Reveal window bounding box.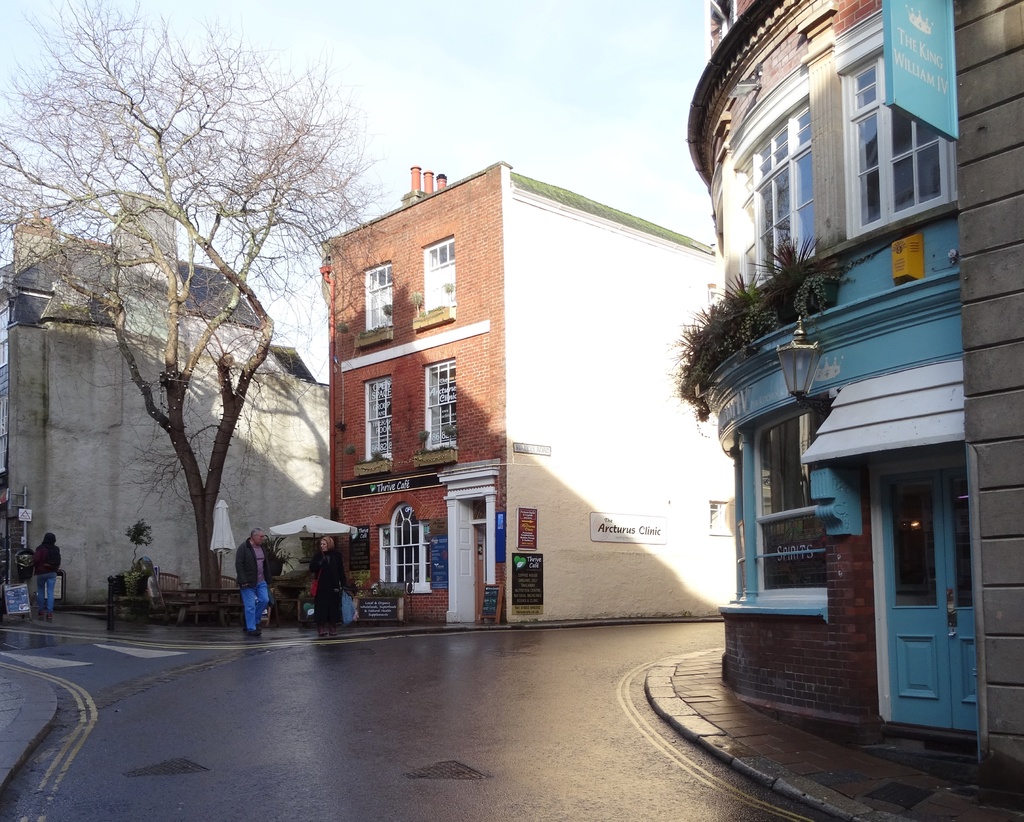
Revealed: 356:258:393:345.
